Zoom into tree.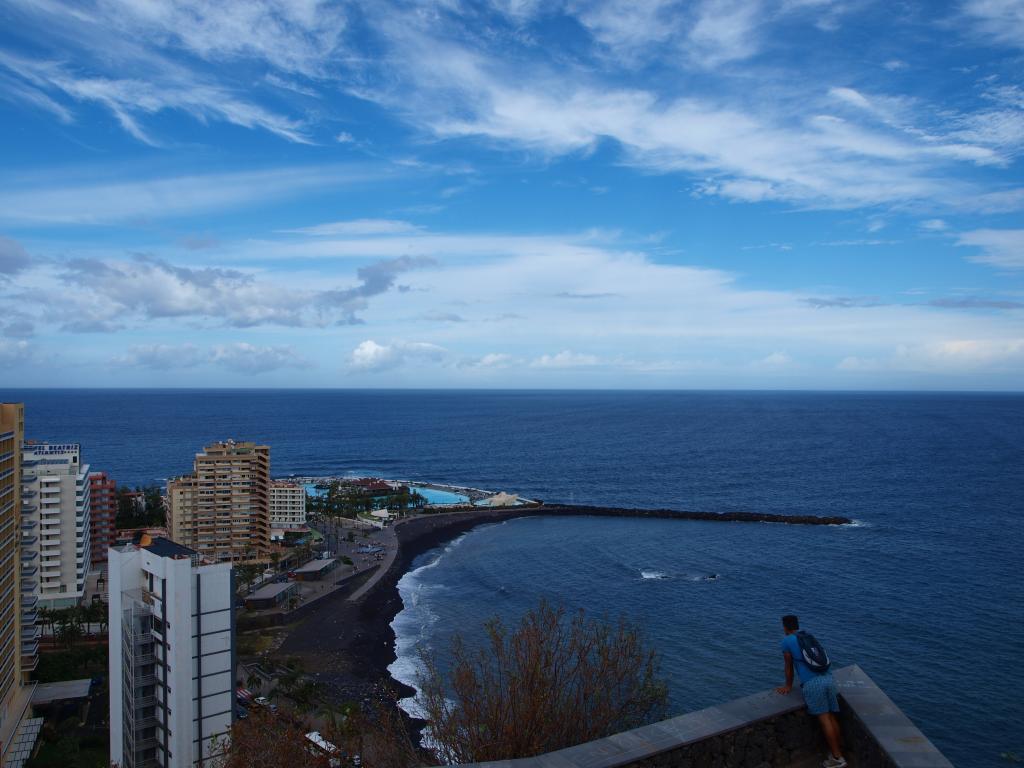
Zoom target: 407/592/681/764.
